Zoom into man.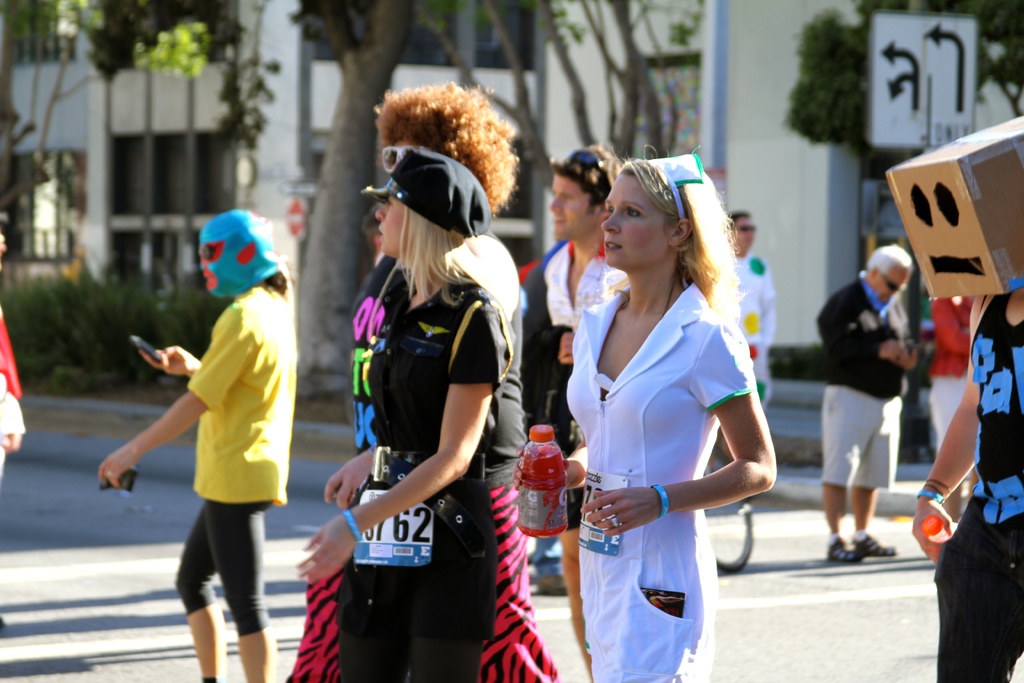
Zoom target: region(291, 86, 570, 682).
